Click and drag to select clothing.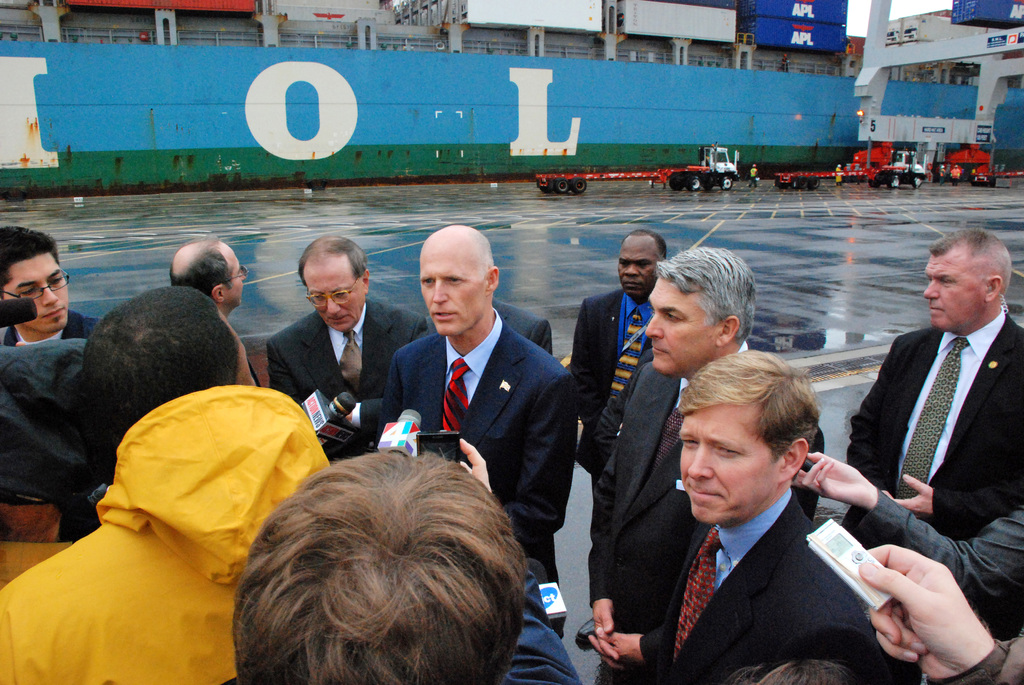
Selection: {"x1": 927, "y1": 638, "x2": 1023, "y2": 684}.
